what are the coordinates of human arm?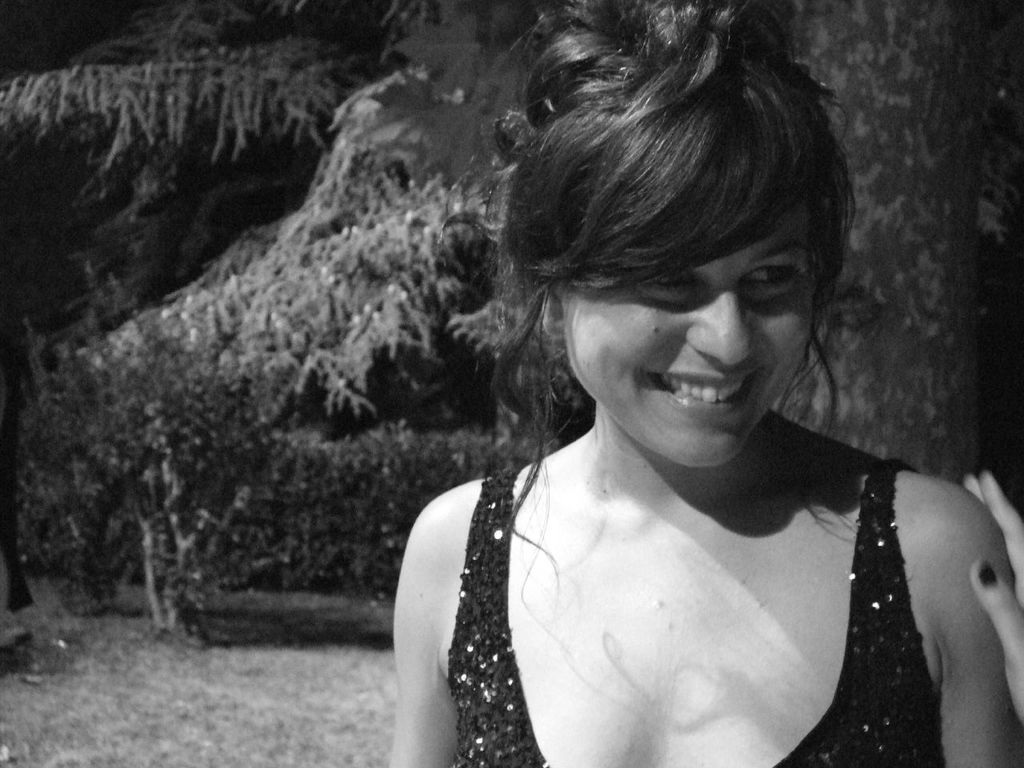
899 453 1023 767.
